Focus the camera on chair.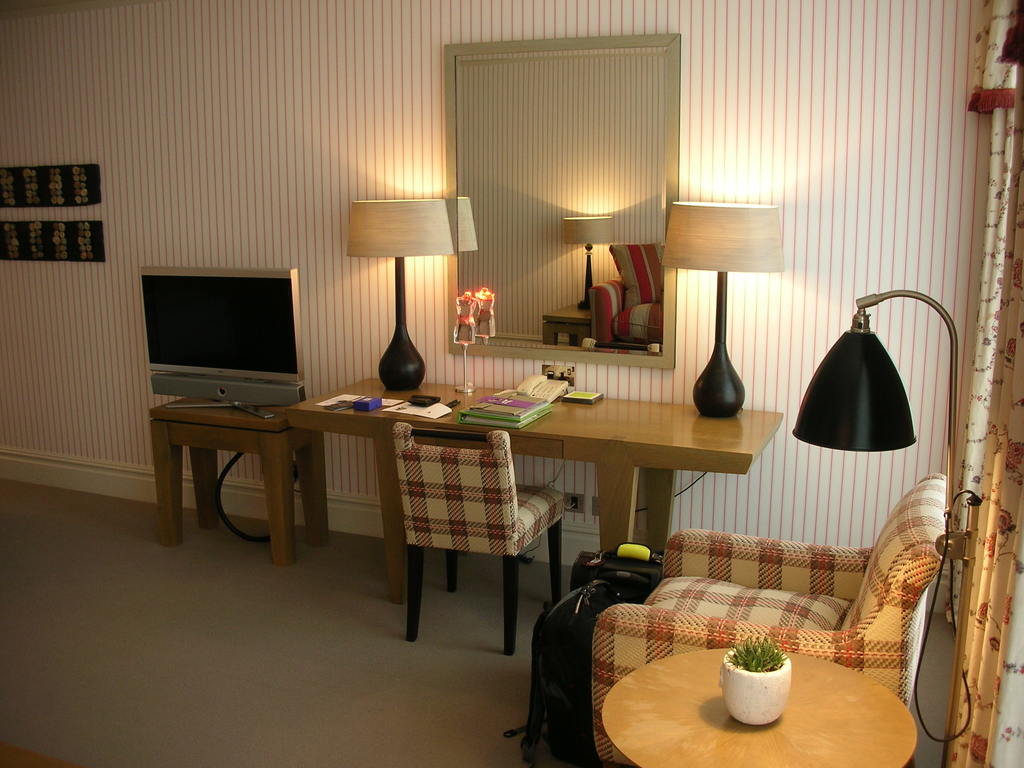
Focus region: bbox=(565, 493, 961, 744).
